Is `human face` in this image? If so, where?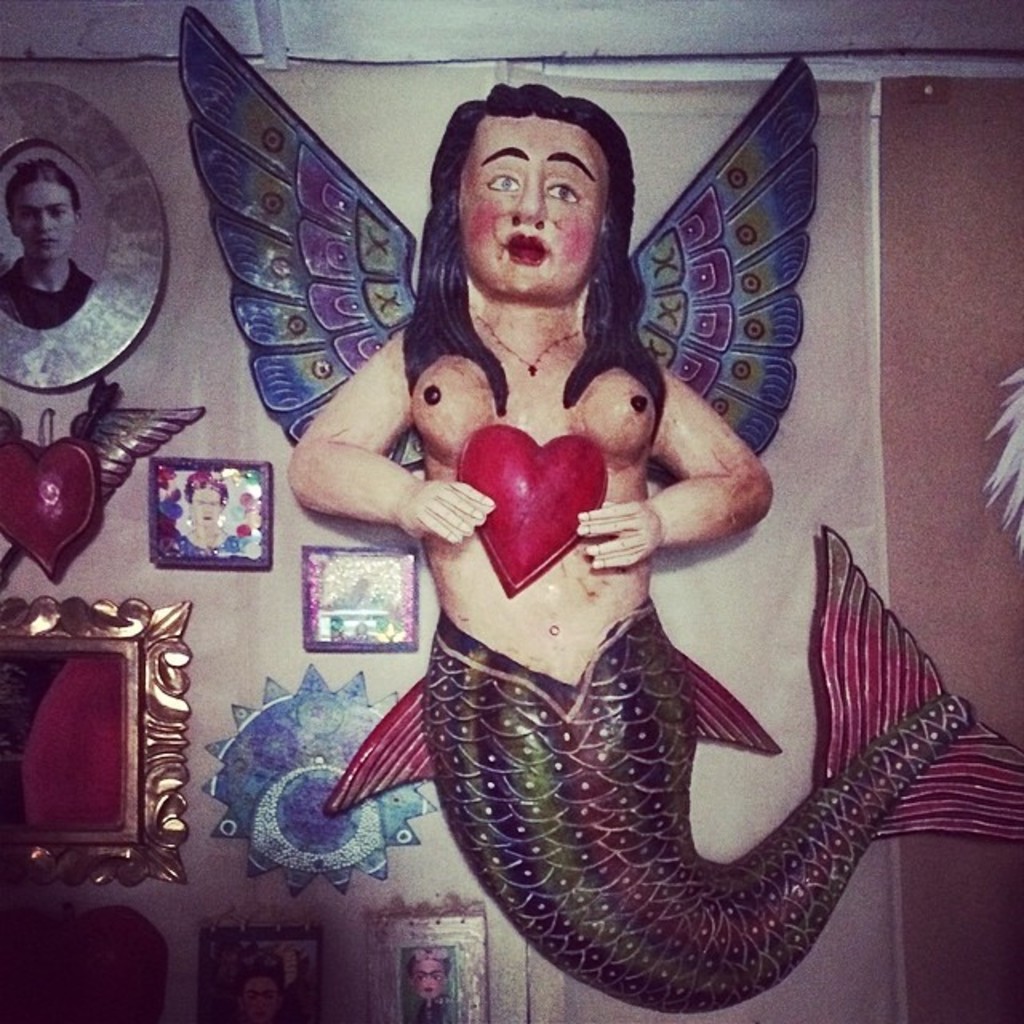
Yes, at x1=11, y1=181, x2=80, y2=261.
